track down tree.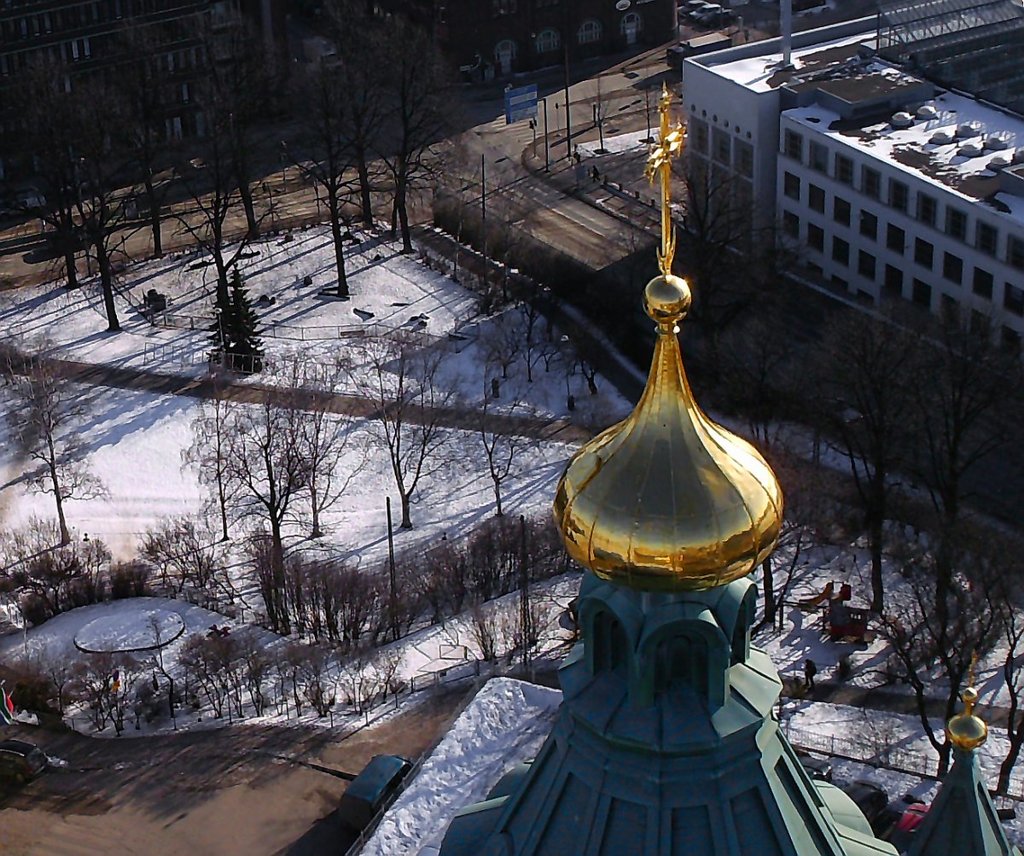
Tracked to Rect(303, 55, 368, 305).
